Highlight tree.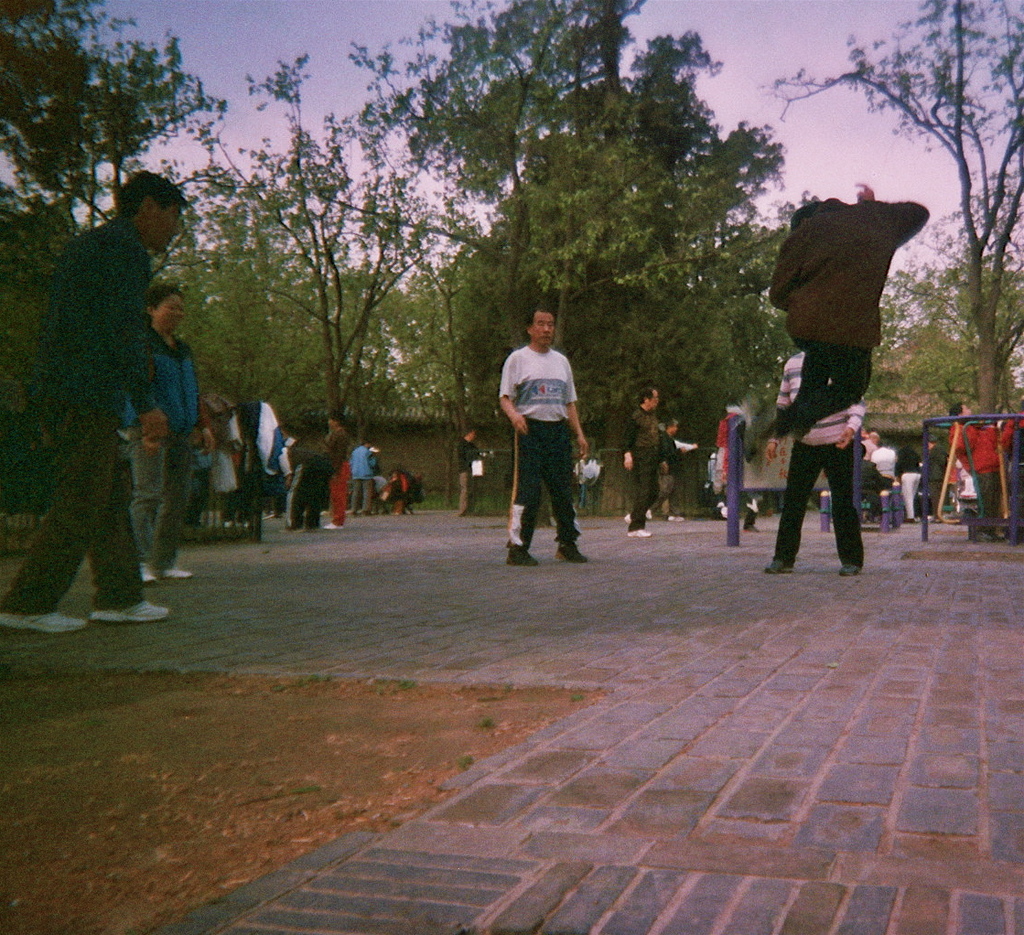
Highlighted region: crop(751, 0, 1023, 446).
